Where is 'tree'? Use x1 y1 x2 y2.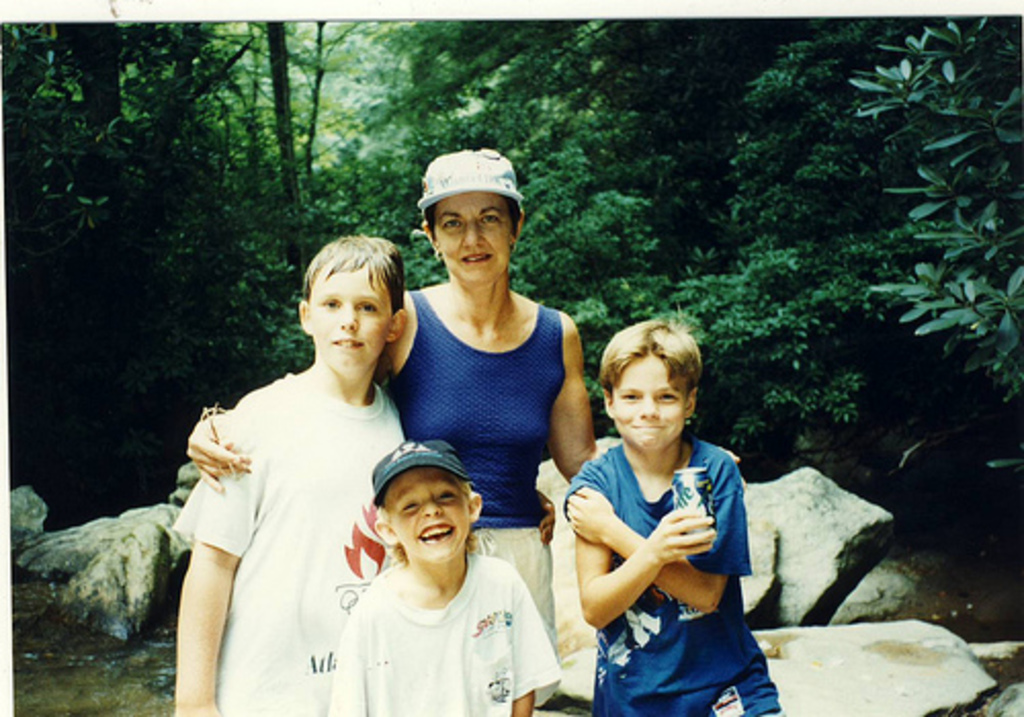
844 6 1022 416.
